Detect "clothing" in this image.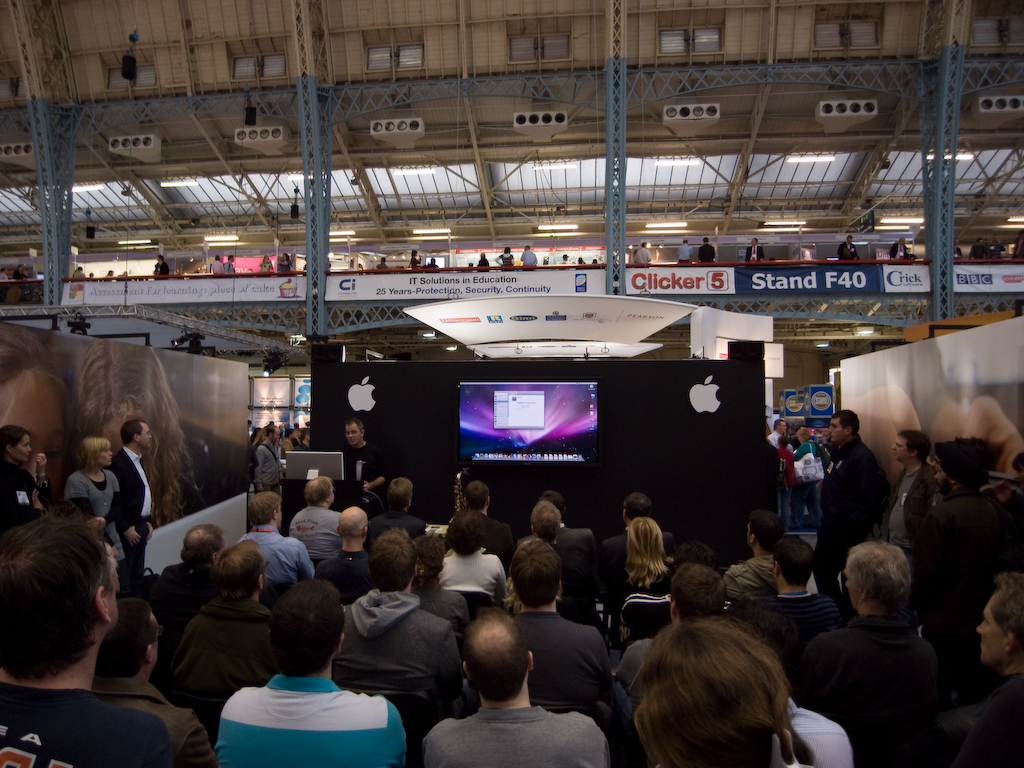
Detection: {"left": 60, "top": 470, "right": 113, "bottom": 550}.
